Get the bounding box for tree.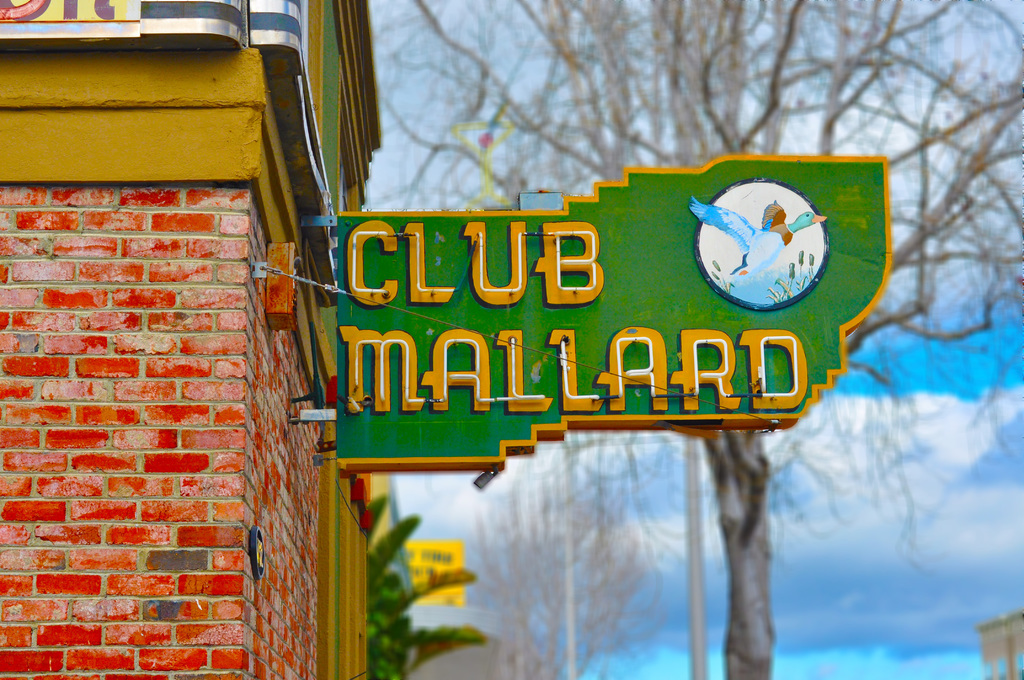
bbox(356, 493, 493, 679).
